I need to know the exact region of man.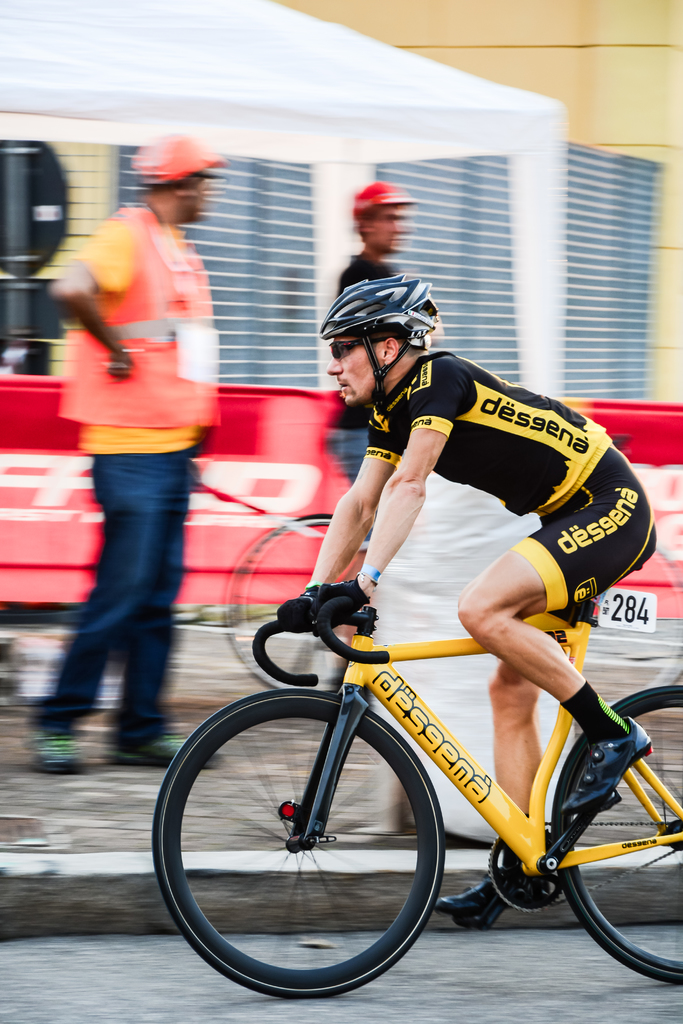
Region: (325, 180, 415, 483).
